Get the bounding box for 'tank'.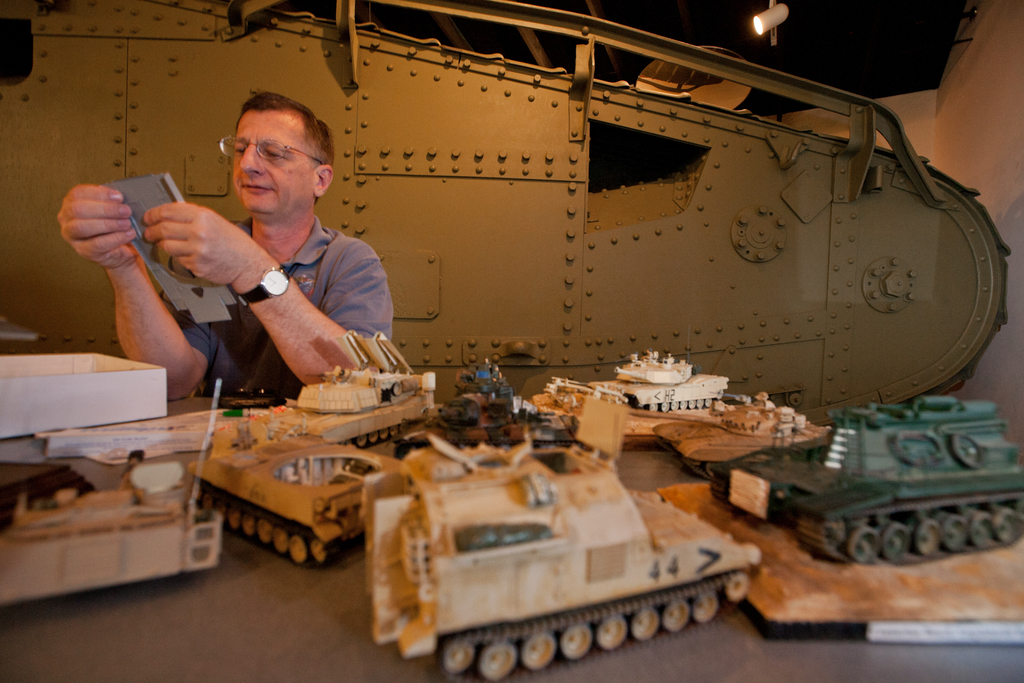
{"left": 0, "top": 444, "right": 225, "bottom": 605}.
